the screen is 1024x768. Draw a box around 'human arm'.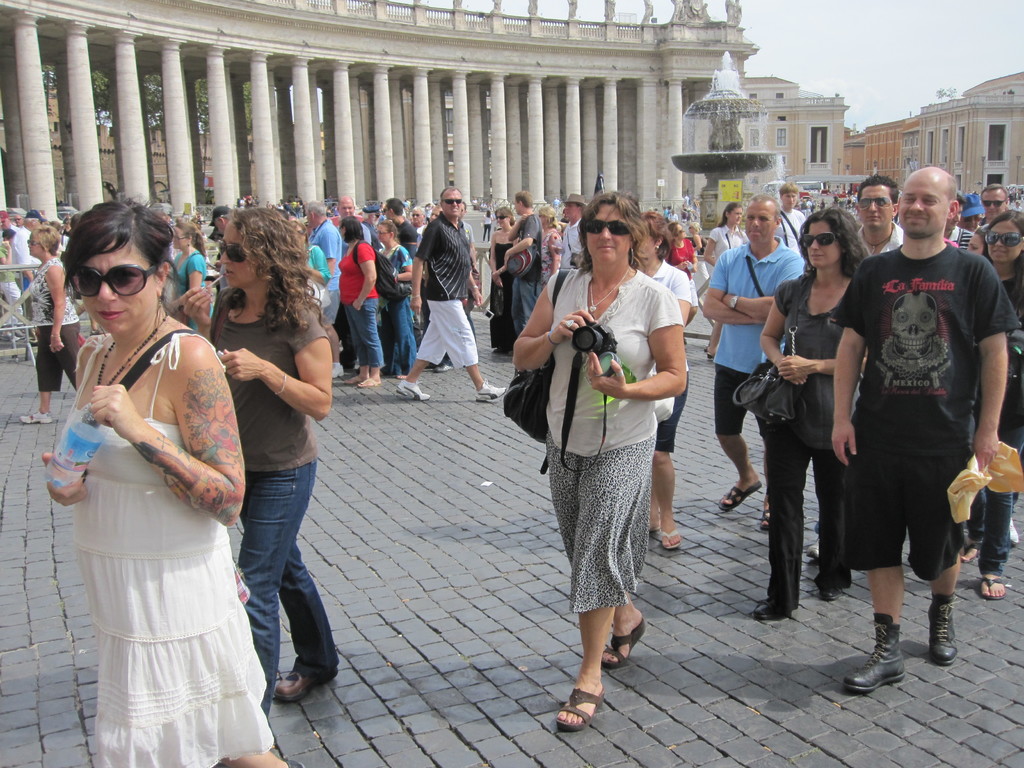
crop(509, 213, 535, 254).
